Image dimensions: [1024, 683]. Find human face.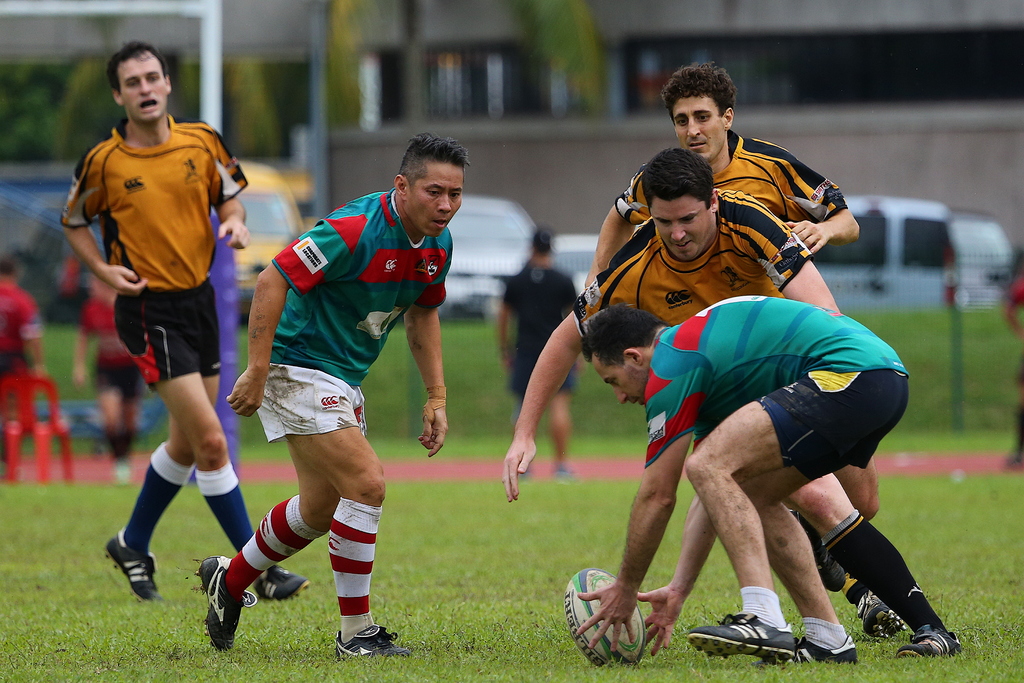
[675,97,726,165].
